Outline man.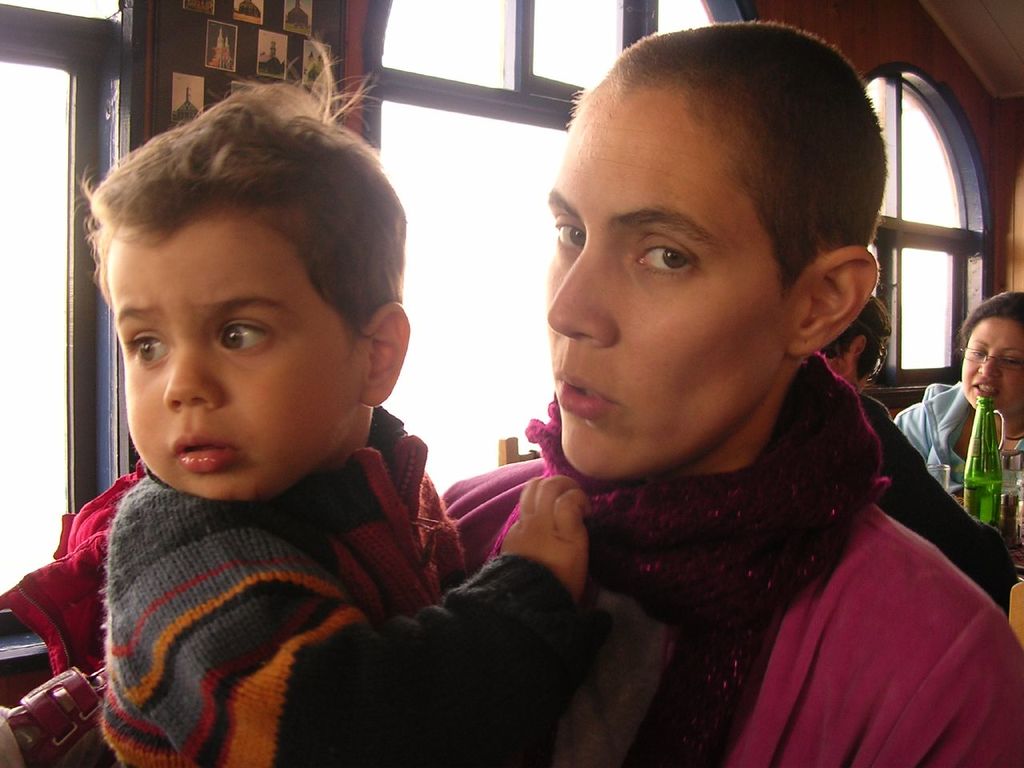
Outline: crop(818, 294, 1018, 622).
